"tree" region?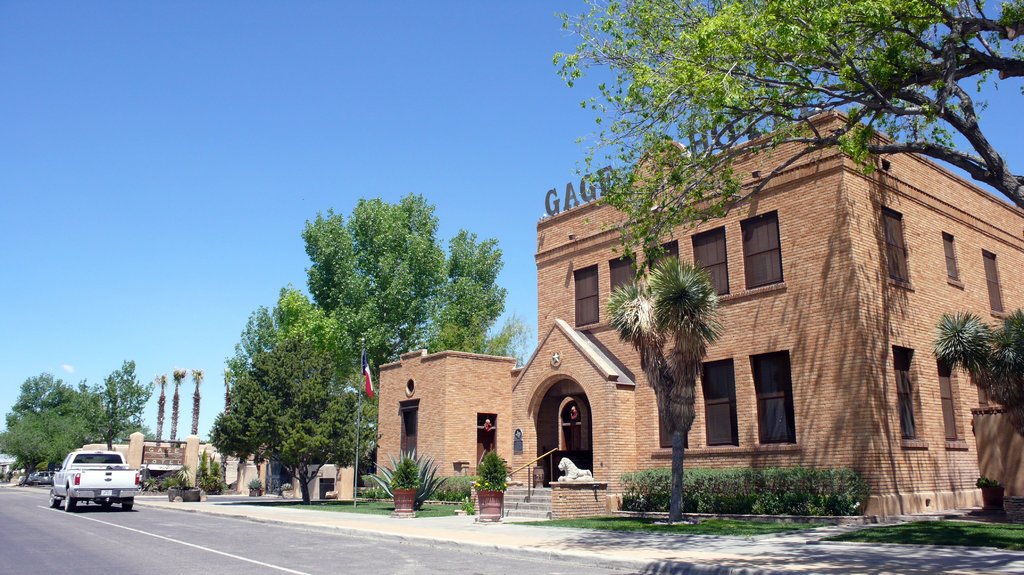
rect(436, 319, 520, 372)
